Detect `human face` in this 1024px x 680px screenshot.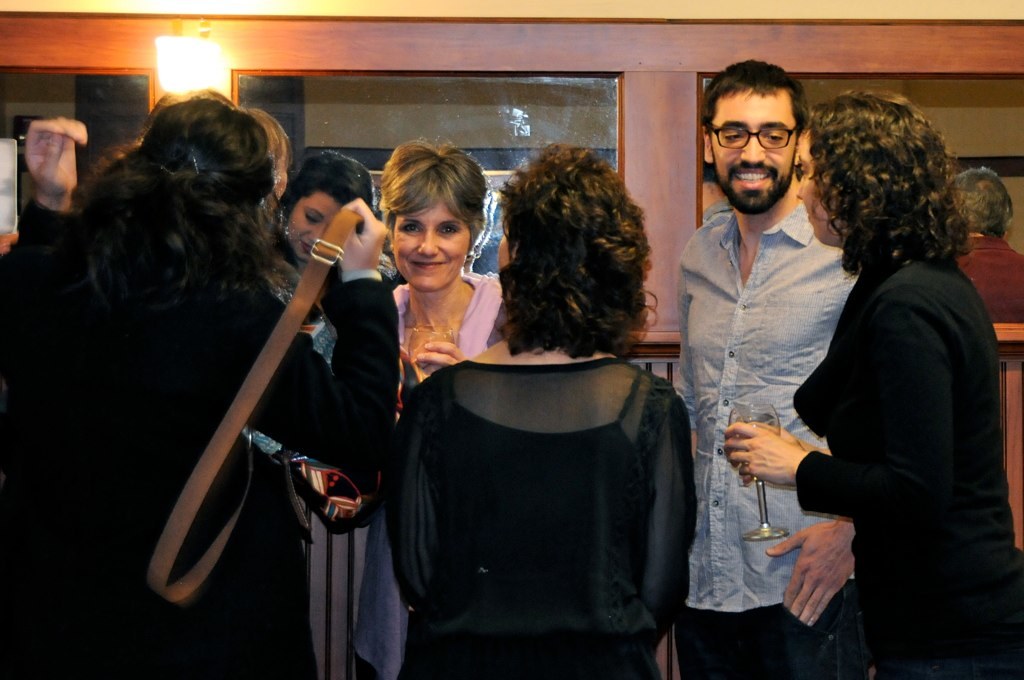
Detection: x1=394, y1=201, x2=469, y2=292.
